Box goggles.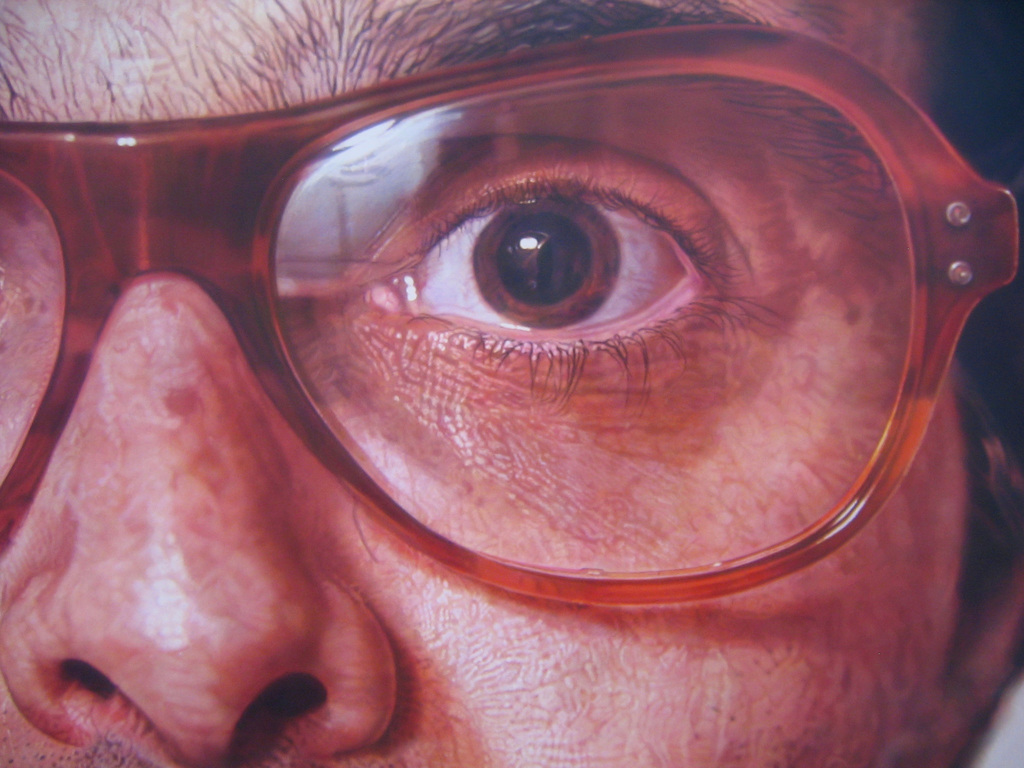
rect(0, 31, 1023, 614).
